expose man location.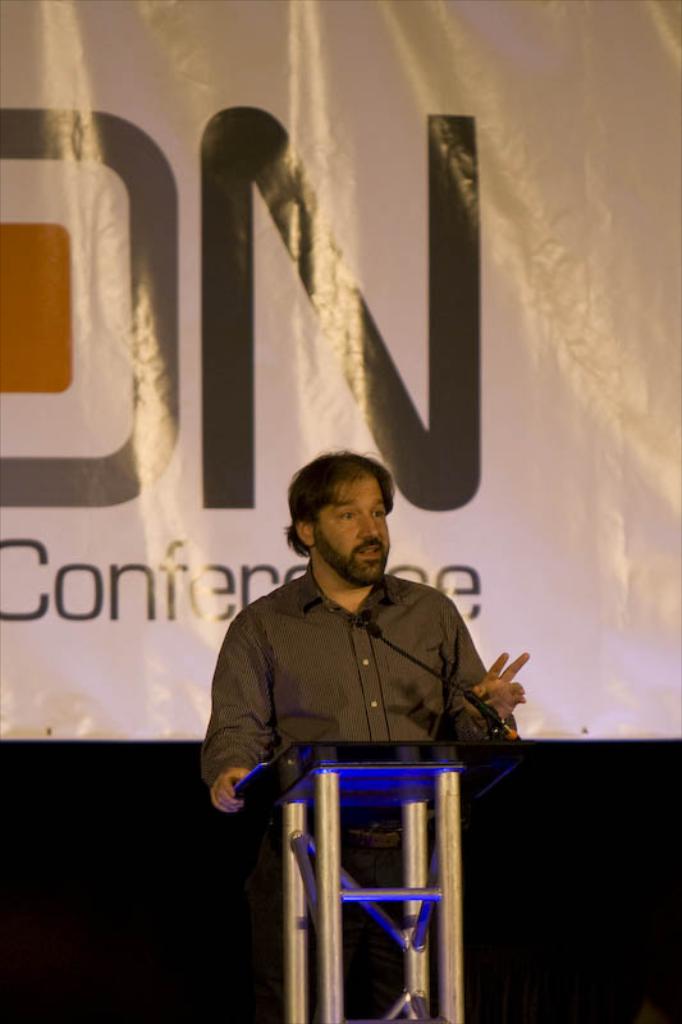
Exposed at <region>194, 460, 535, 851</region>.
